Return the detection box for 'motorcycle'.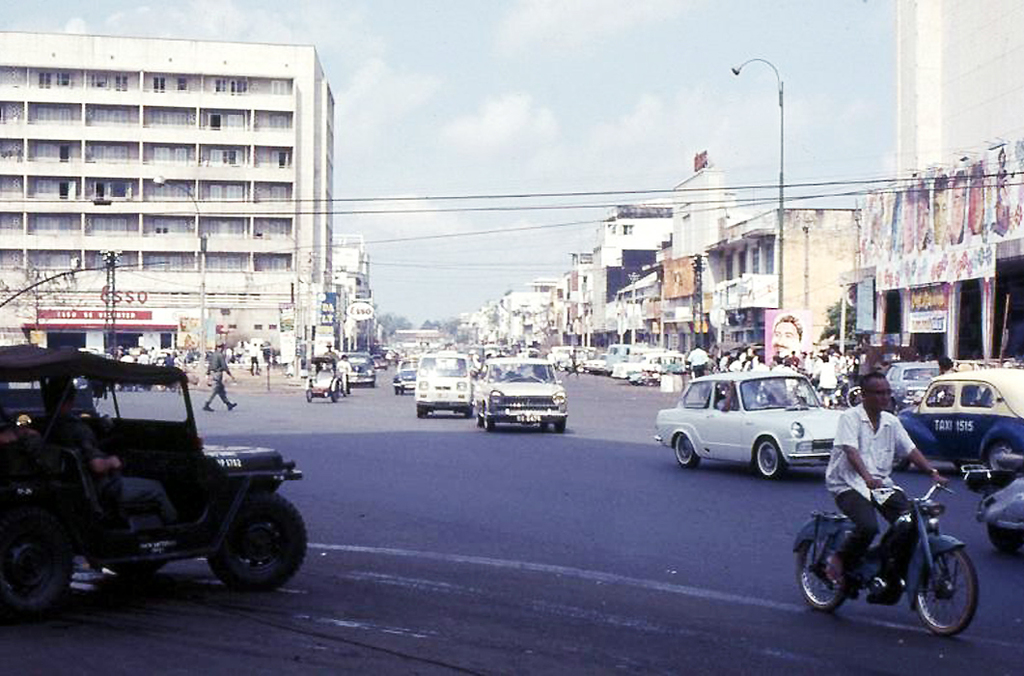
locate(786, 478, 983, 643).
